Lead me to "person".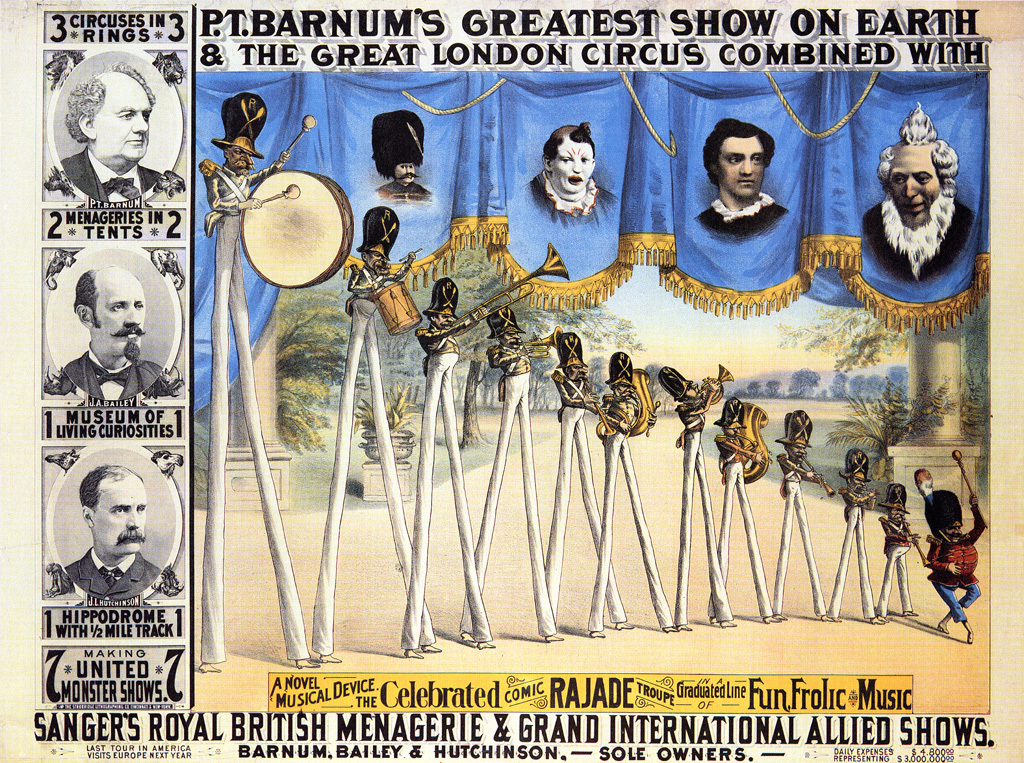
Lead to locate(706, 398, 777, 626).
